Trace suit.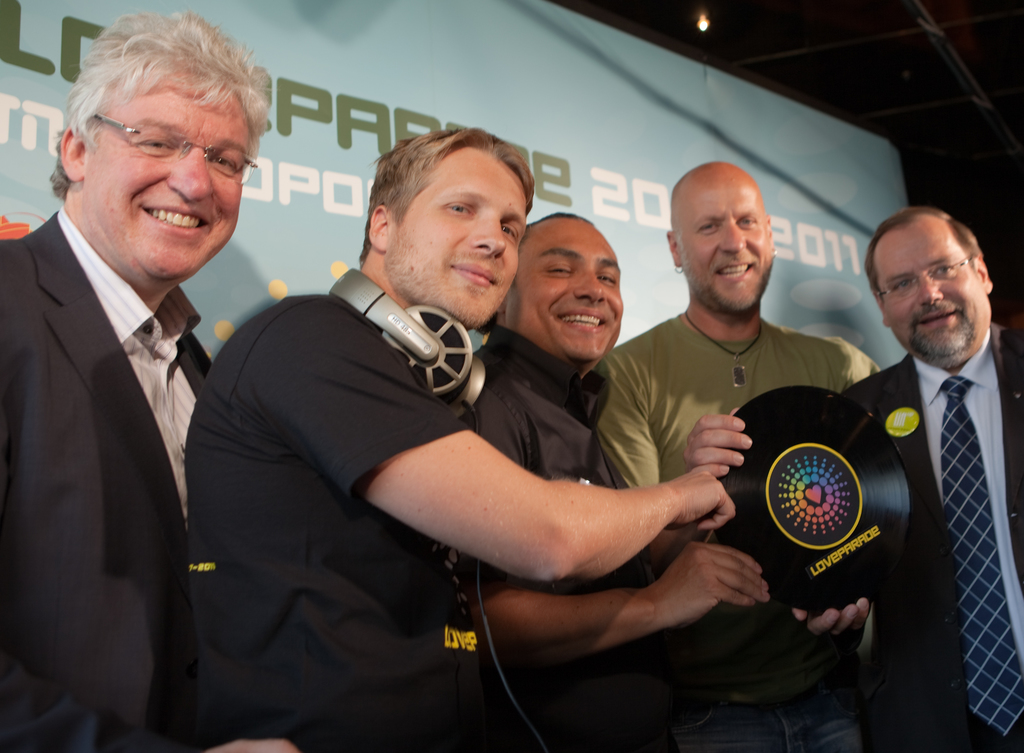
Traced to detection(860, 226, 1023, 716).
